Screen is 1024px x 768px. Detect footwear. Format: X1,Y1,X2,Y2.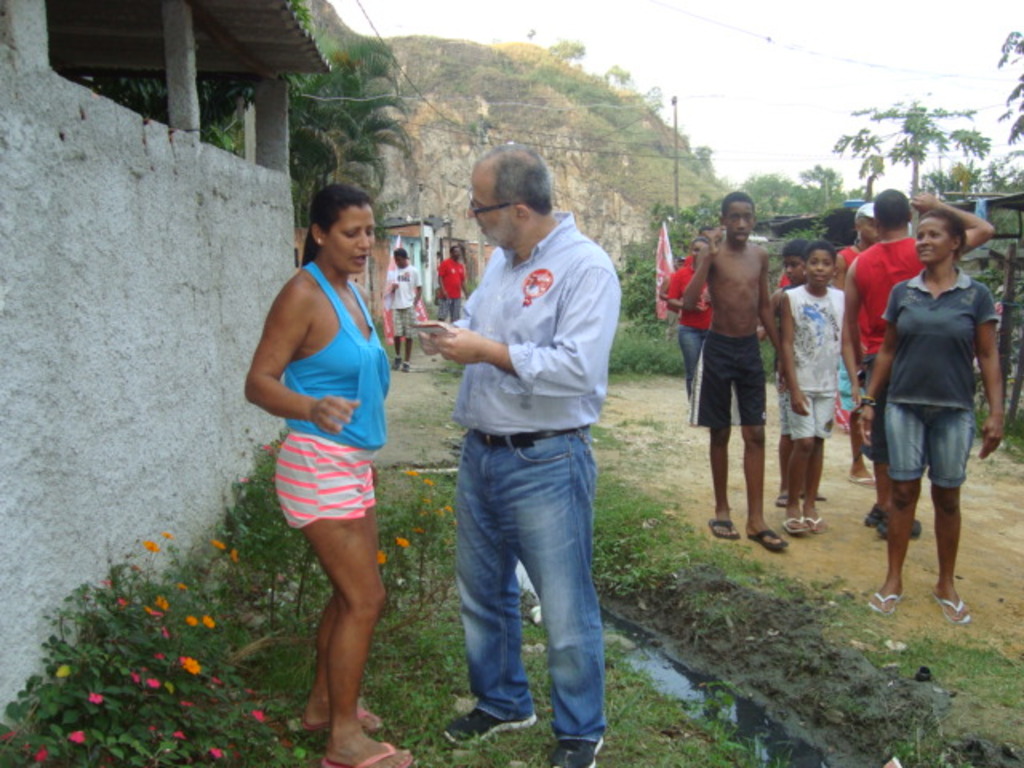
864,586,909,619.
